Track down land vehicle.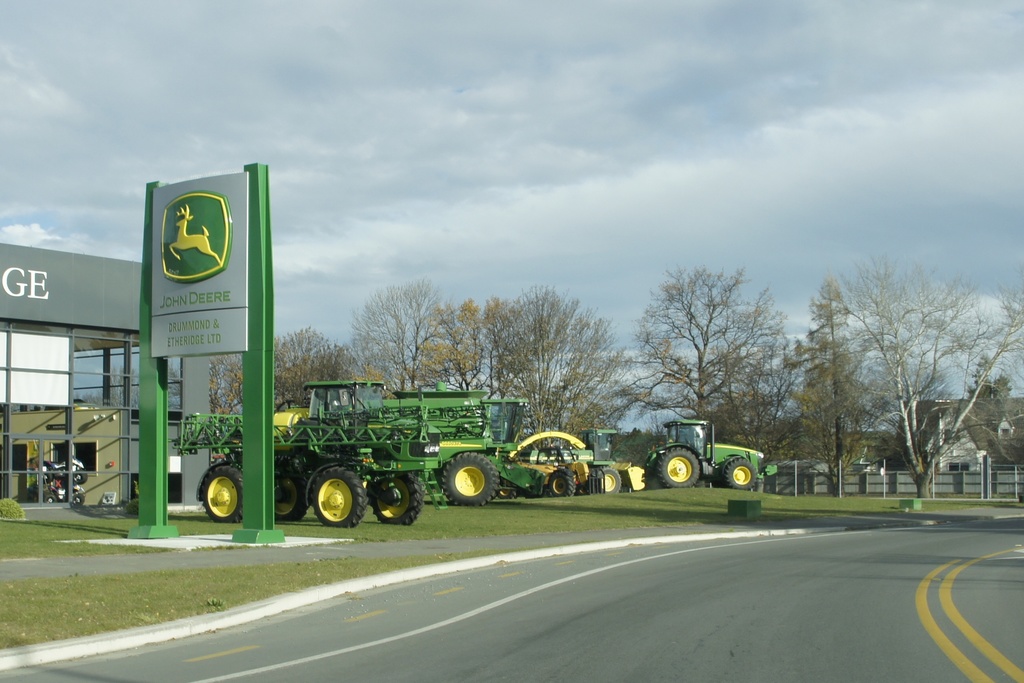
Tracked to pyautogui.locateOnScreen(579, 428, 646, 490).
